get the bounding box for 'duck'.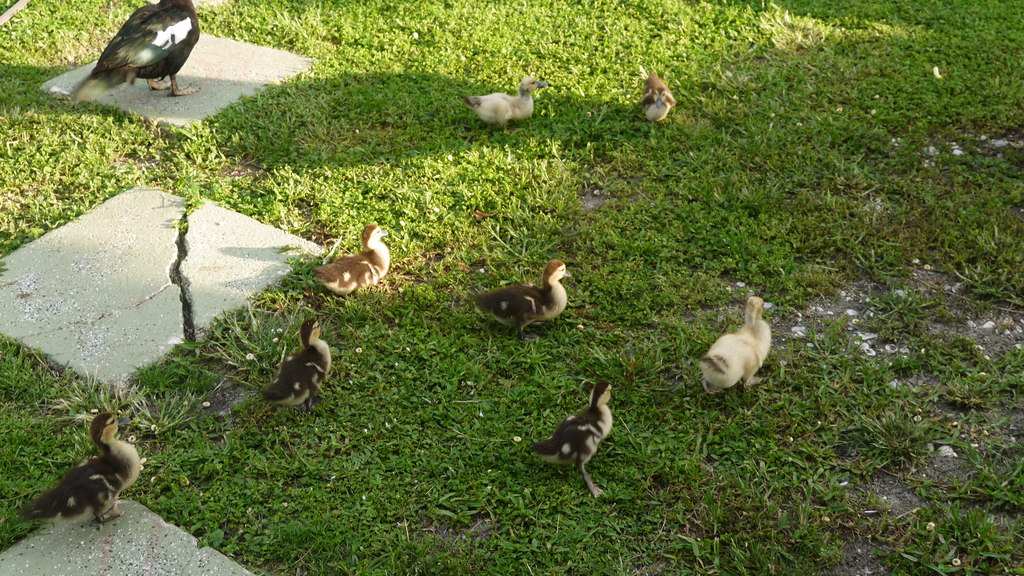
{"x1": 75, "y1": 0, "x2": 199, "y2": 93}.
